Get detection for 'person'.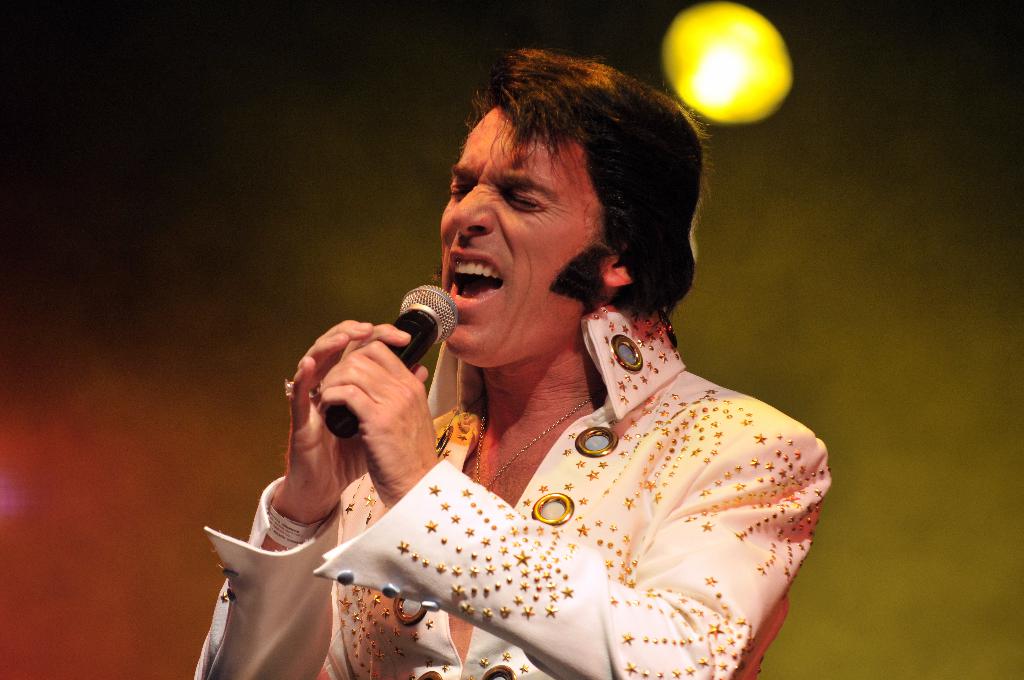
Detection: (x1=162, y1=101, x2=859, y2=679).
